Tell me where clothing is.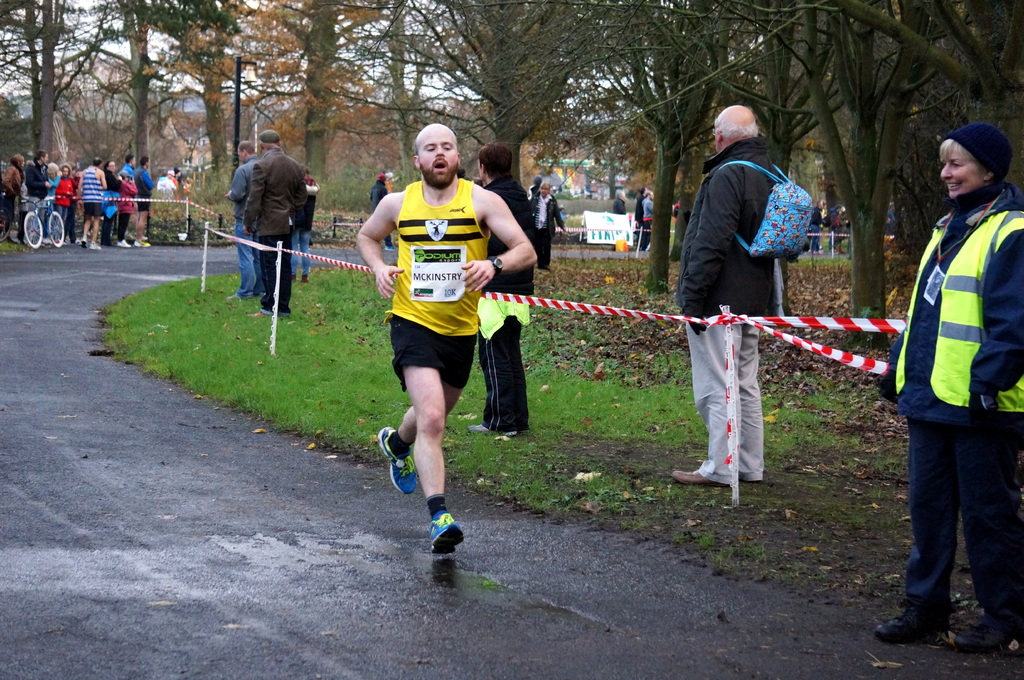
clothing is at detection(293, 171, 316, 278).
